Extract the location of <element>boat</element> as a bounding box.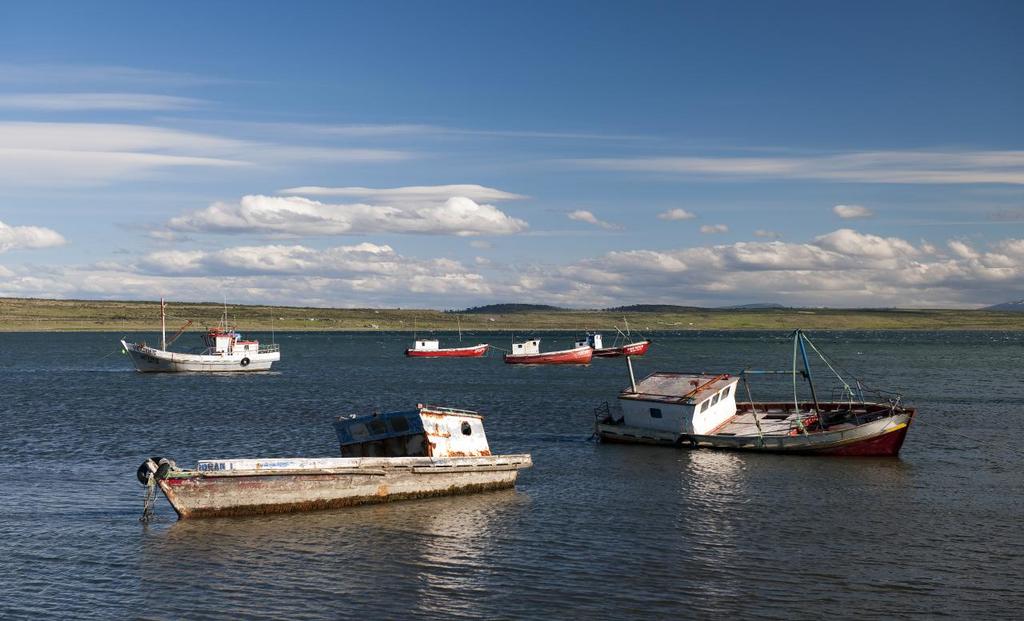
left=406, top=335, right=489, bottom=358.
